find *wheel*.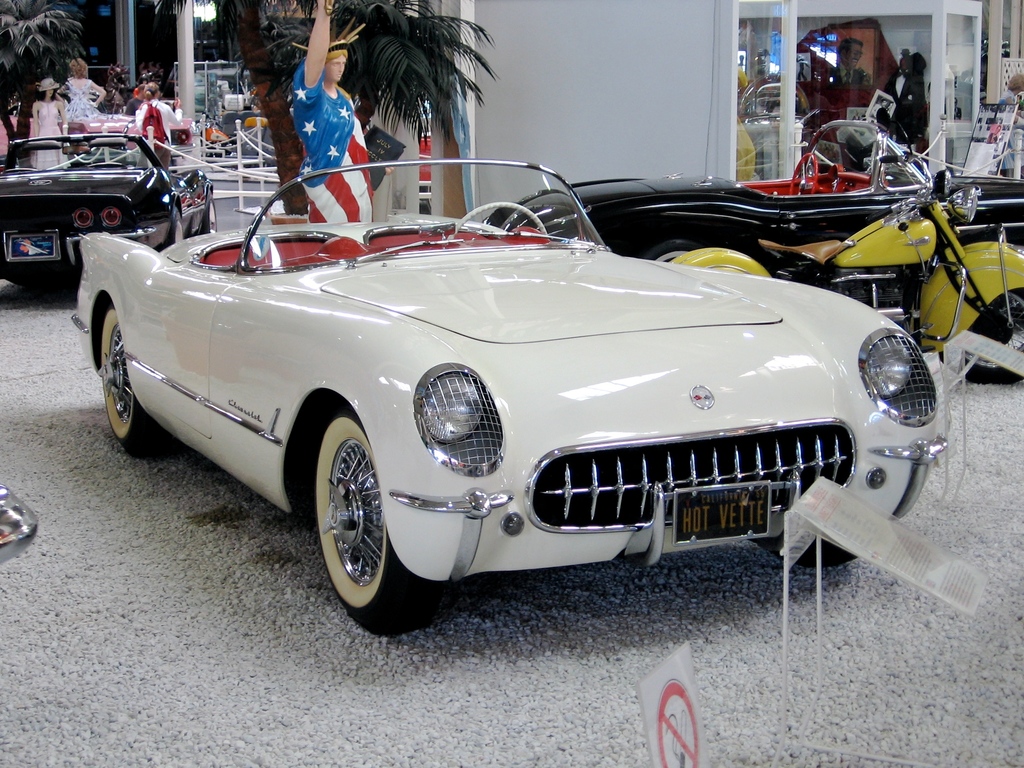
locate(96, 299, 164, 451).
